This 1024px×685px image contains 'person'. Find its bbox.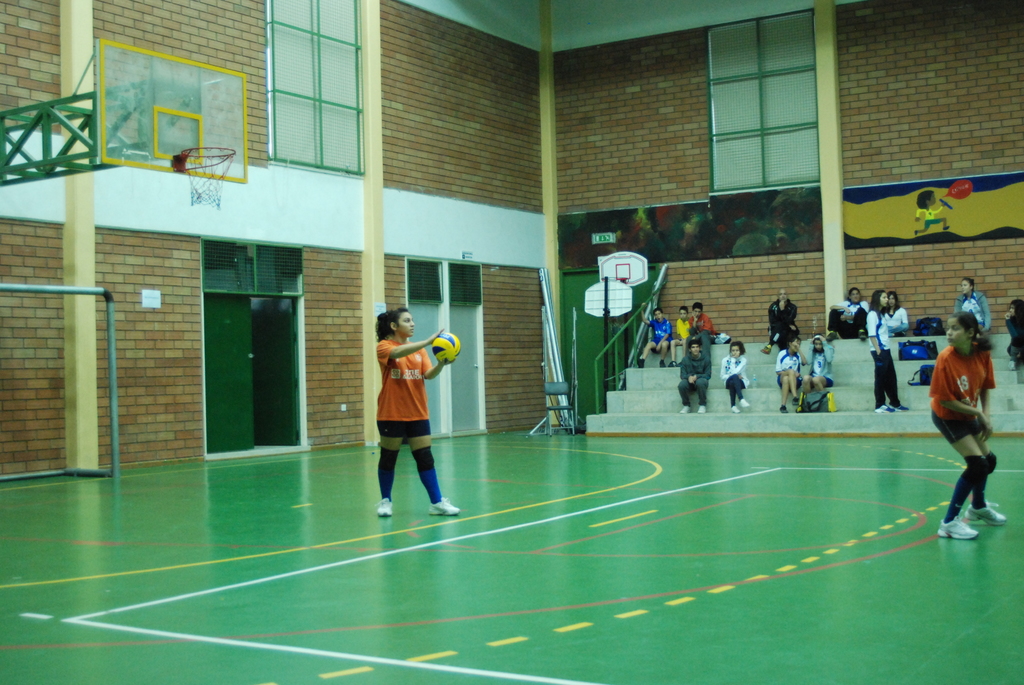
669,306,691,367.
